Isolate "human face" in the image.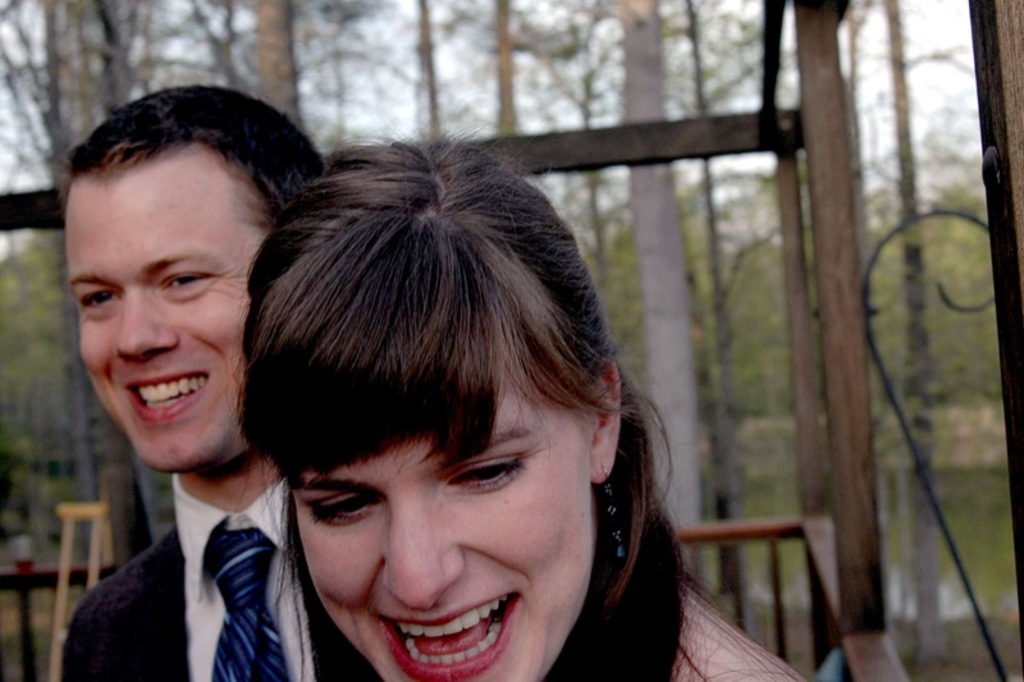
Isolated region: (67,174,261,475).
